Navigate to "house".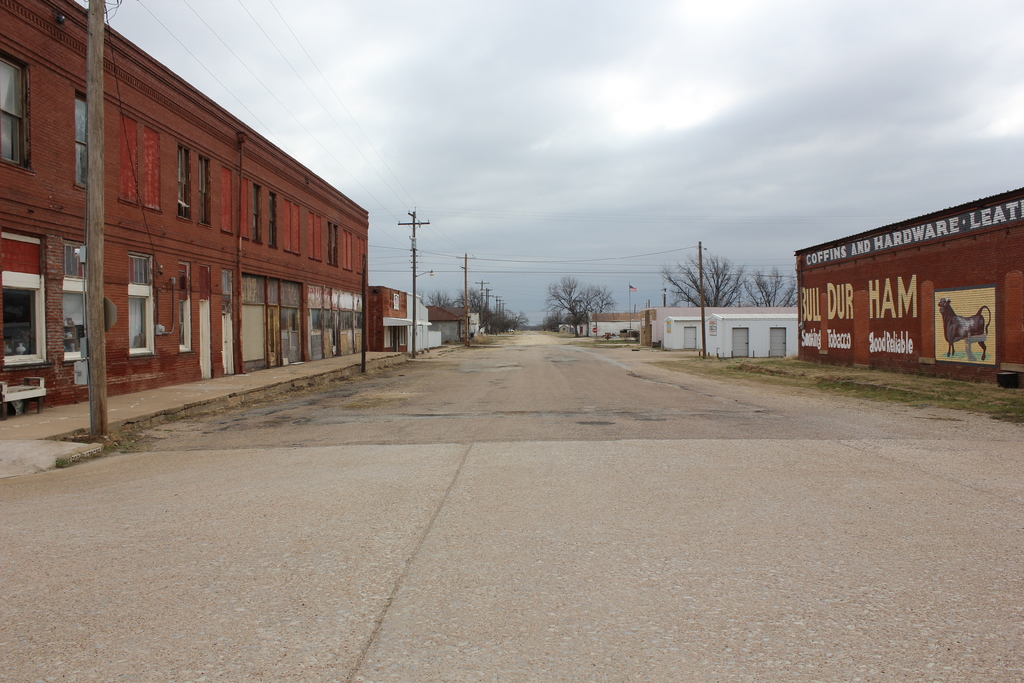
Navigation target: region(790, 185, 1023, 388).
